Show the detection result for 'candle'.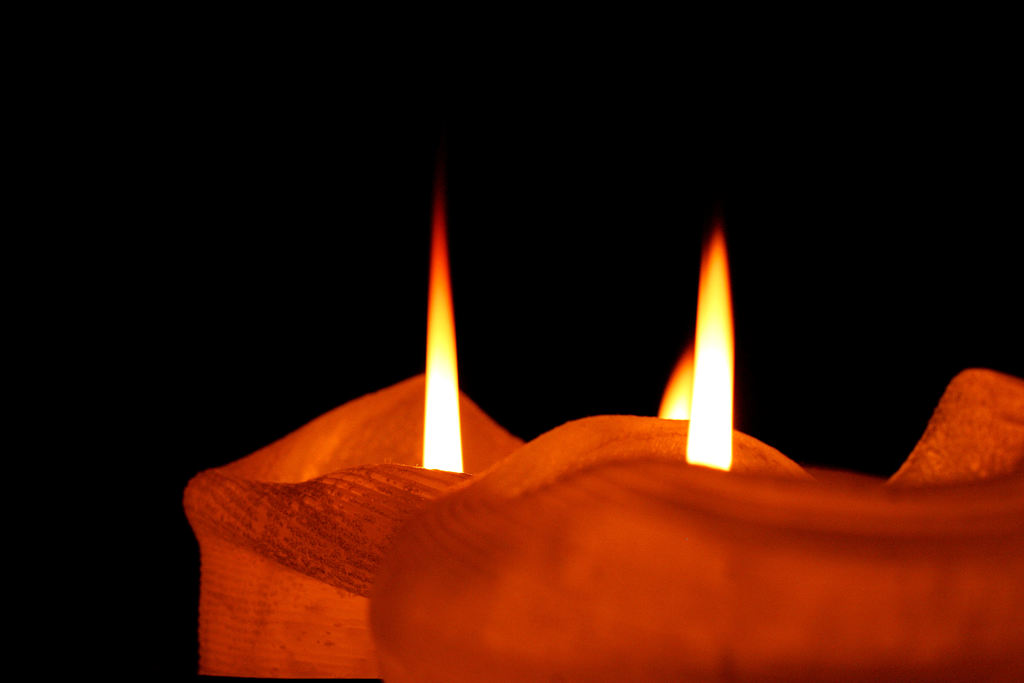
box(181, 188, 531, 682).
